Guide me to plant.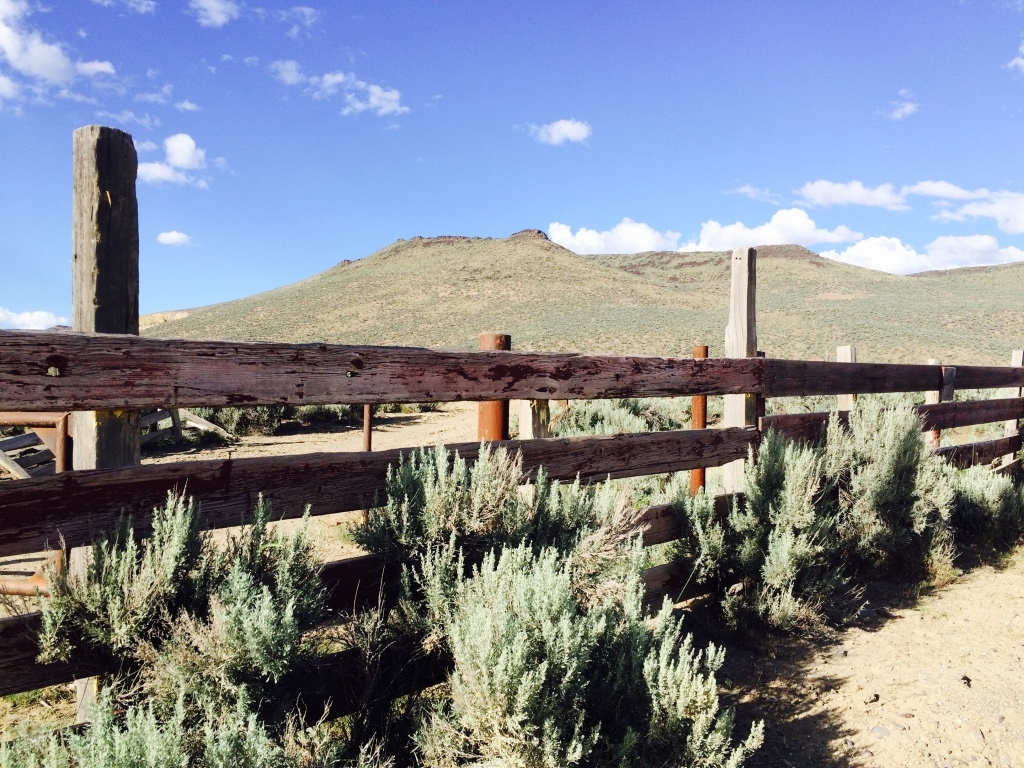
Guidance: x1=0 y1=555 x2=93 y2=734.
